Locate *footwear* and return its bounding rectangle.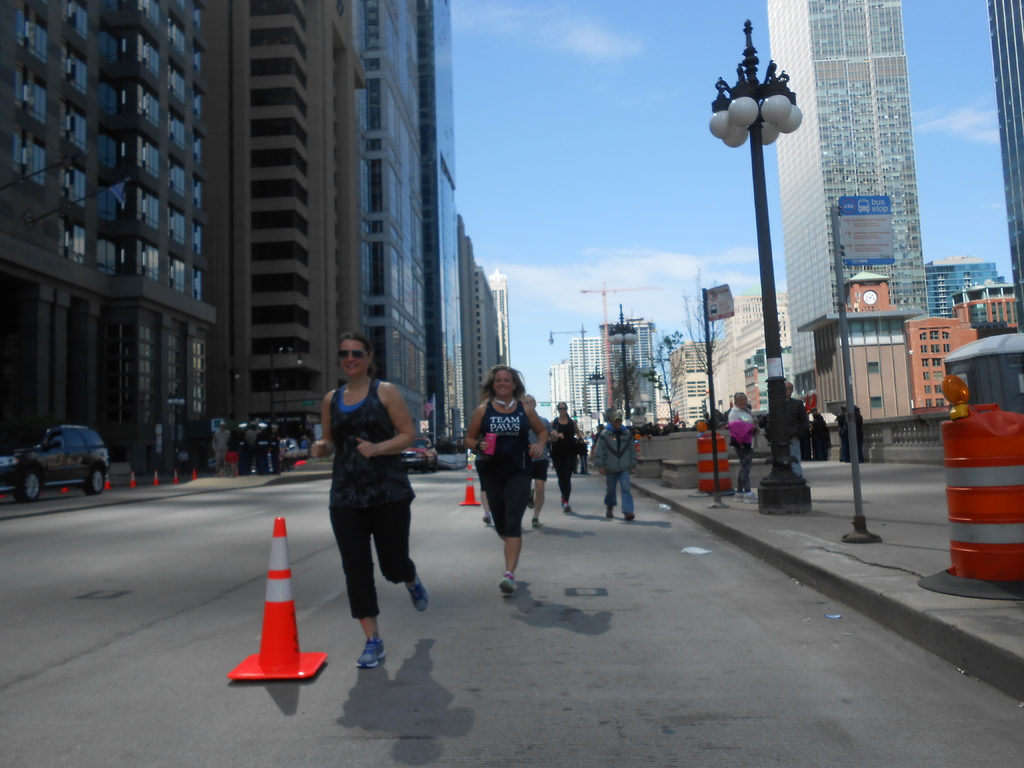
x1=499, y1=574, x2=515, y2=595.
